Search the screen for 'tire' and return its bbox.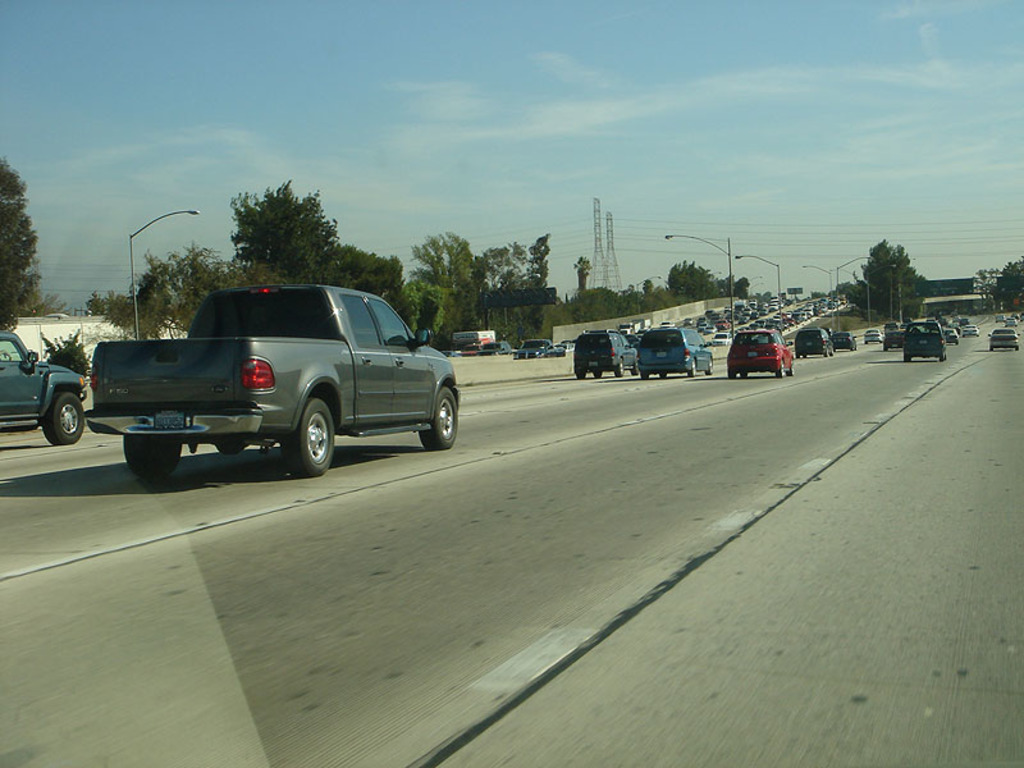
Found: (654,372,668,379).
